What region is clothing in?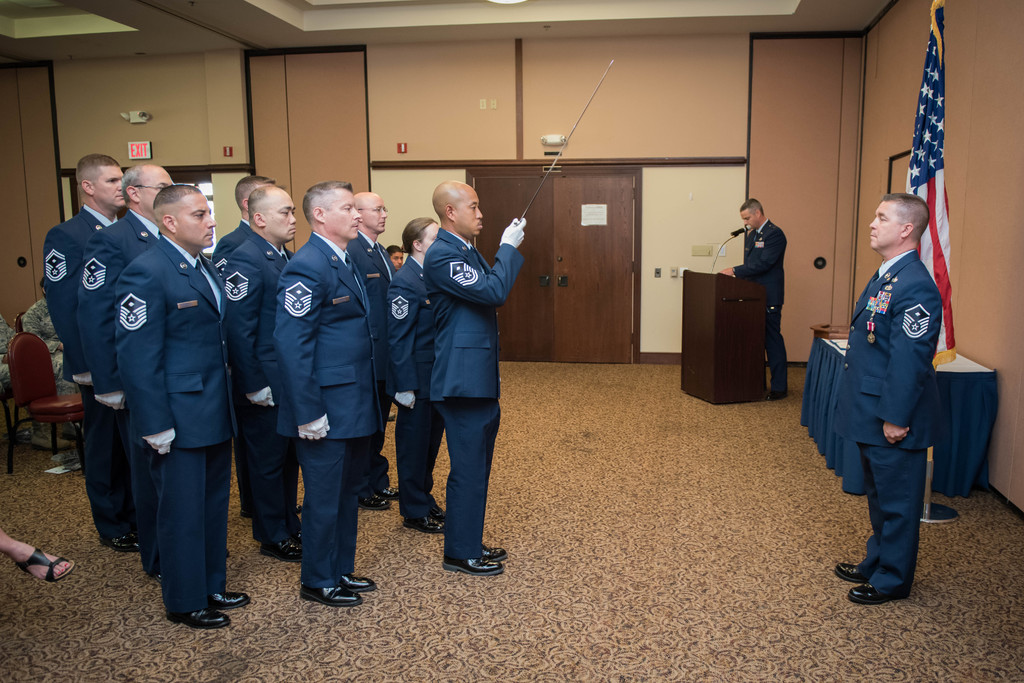
41 205 116 545.
